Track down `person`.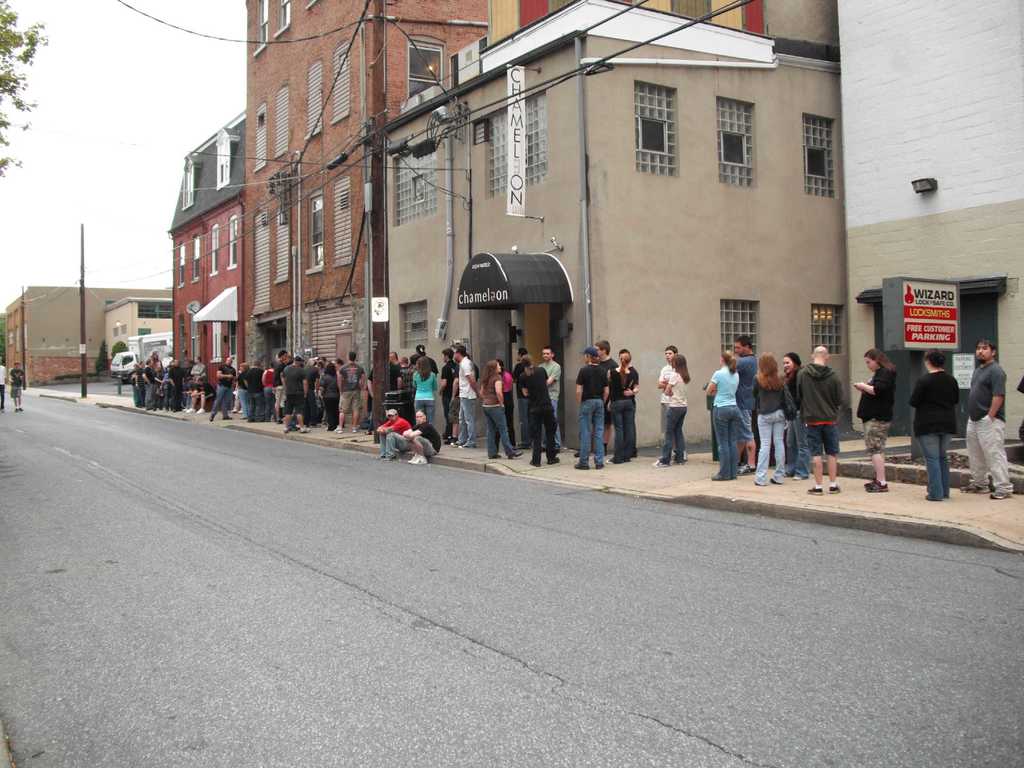
Tracked to <bbox>651, 355, 692, 463</bbox>.
